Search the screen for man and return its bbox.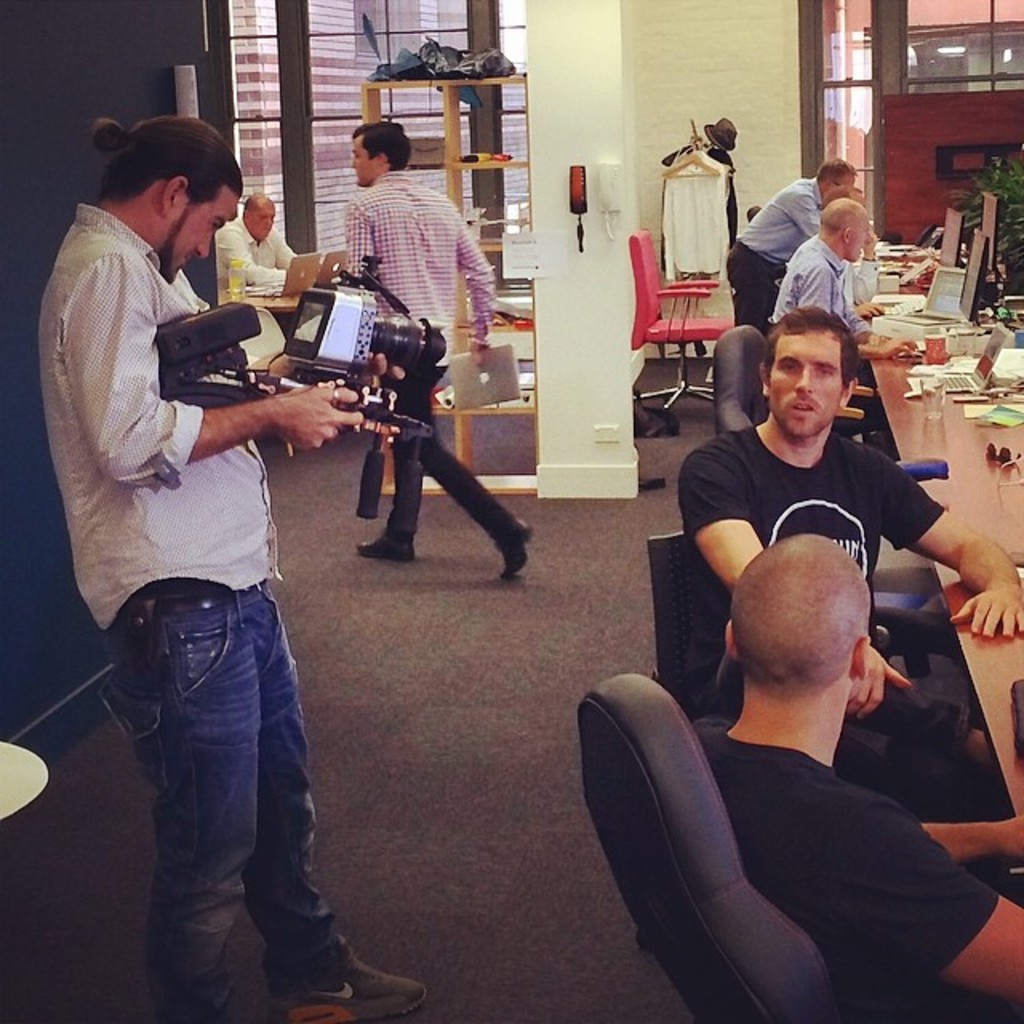
Found: (208,190,325,299).
